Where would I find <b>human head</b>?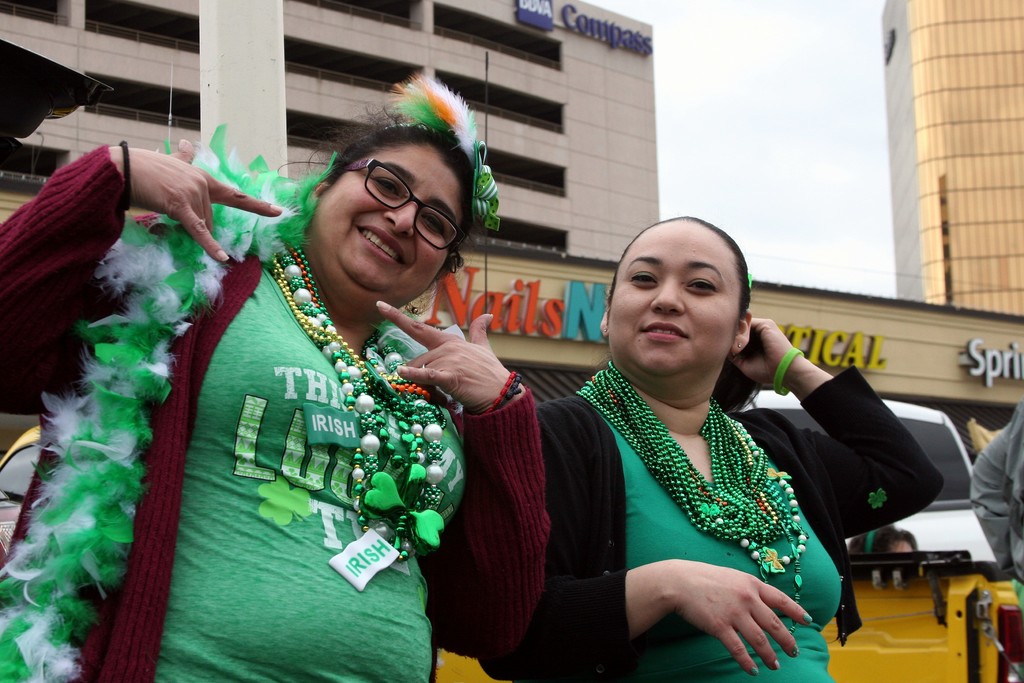
At l=612, t=209, r=757, b=381.
